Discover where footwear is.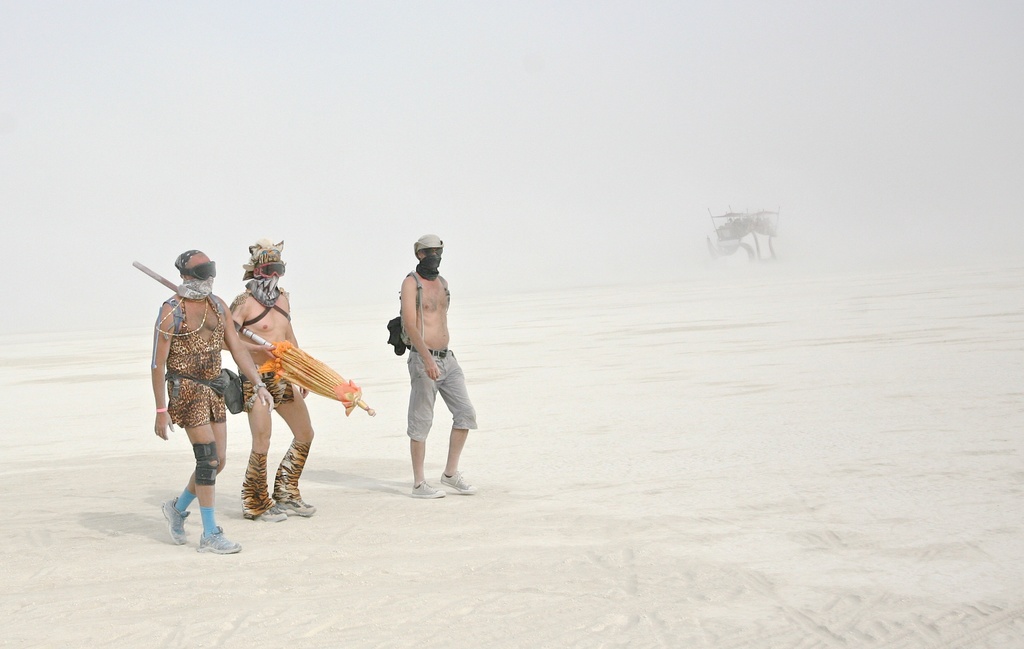
Discovered at pyautogui.locateOnScreen(275, 495, 317, 513).
